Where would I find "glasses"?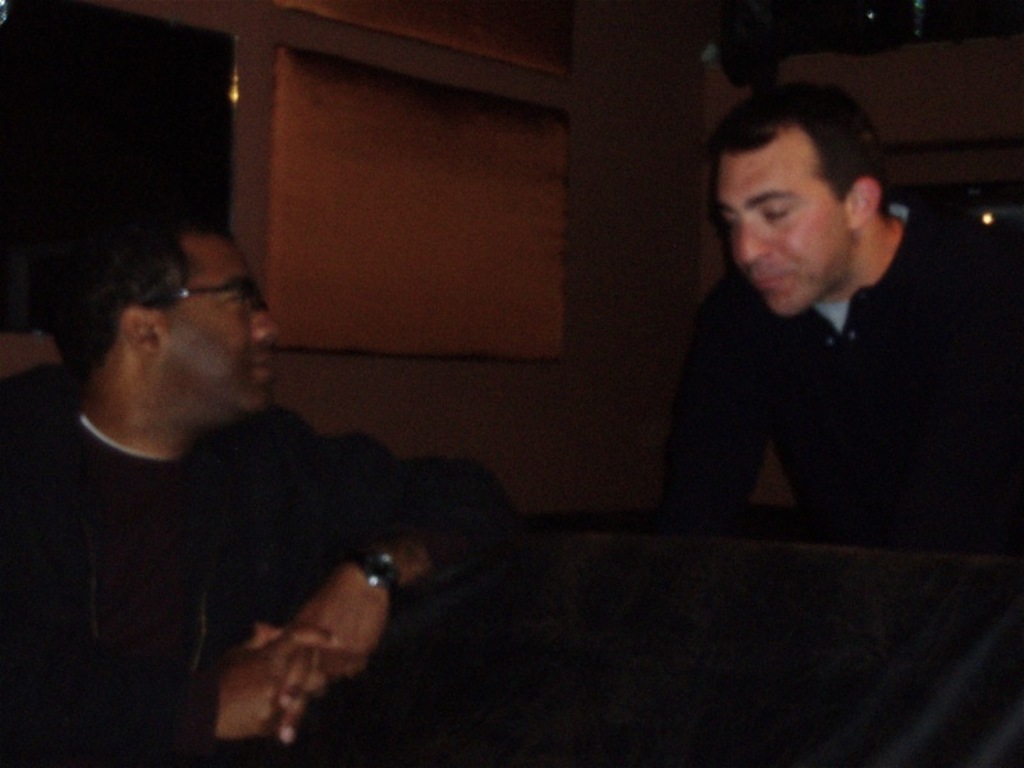
At bbox=(145, 282, 273, 310).
